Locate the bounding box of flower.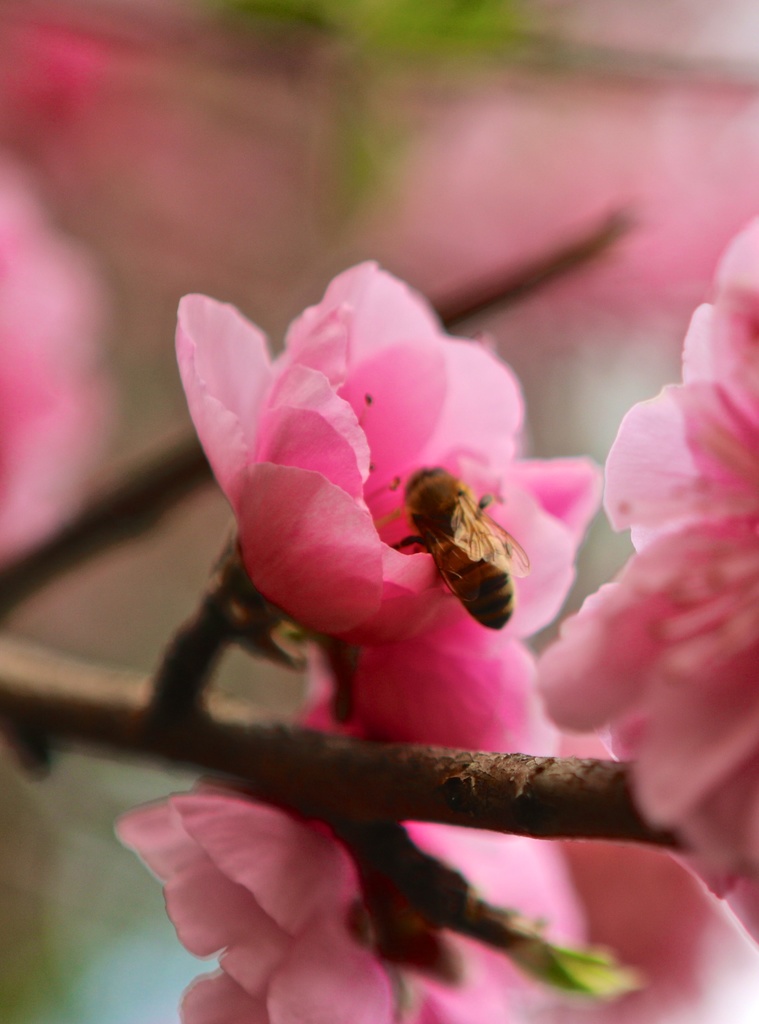
Bounding box: 527/212/758/960.
